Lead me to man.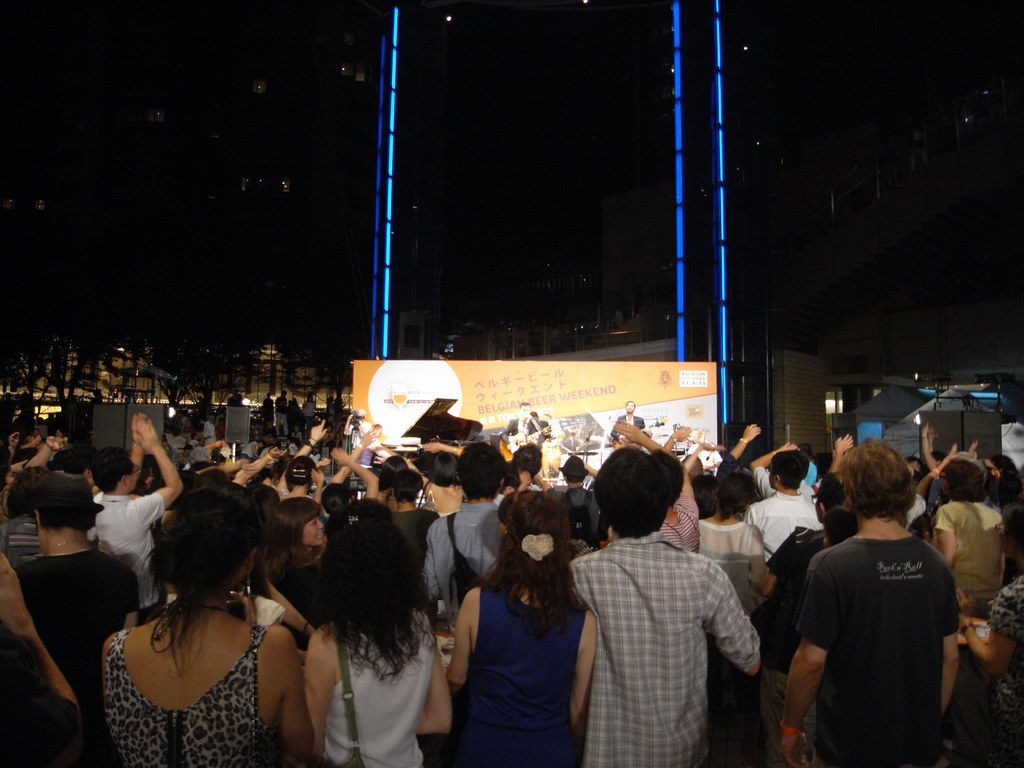
Lead to (x1=775, y1=436, x2=964, y2=764).
